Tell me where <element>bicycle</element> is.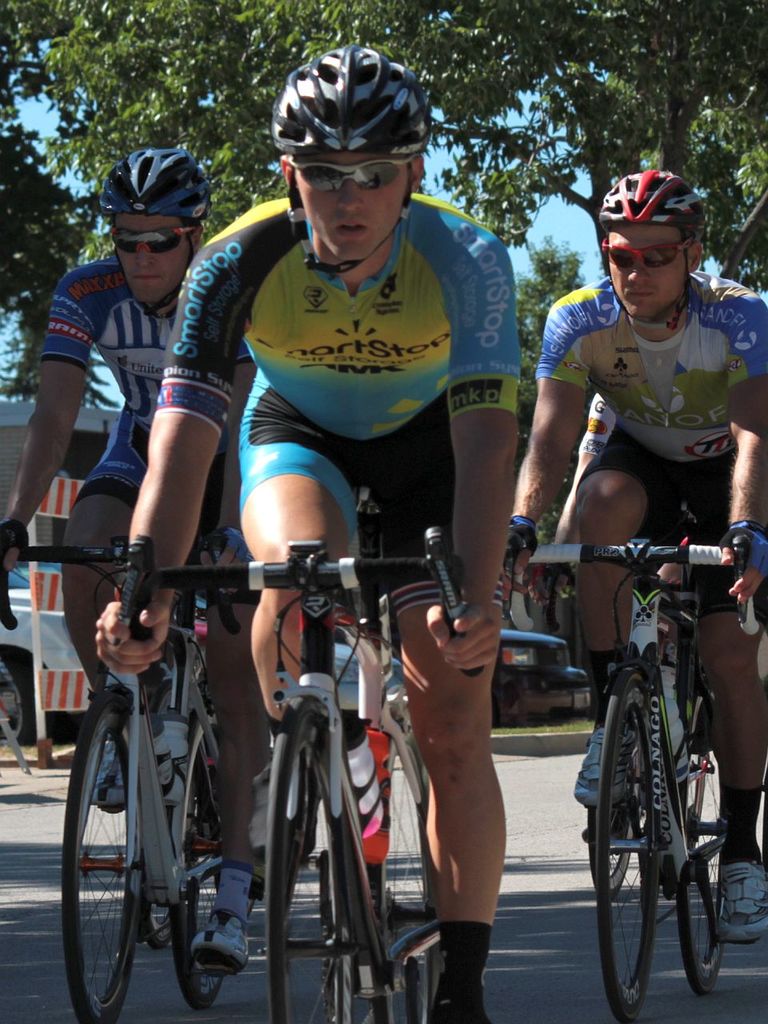
<element>bicycle</element> is at Rect(496, 503, 767, 1014).
